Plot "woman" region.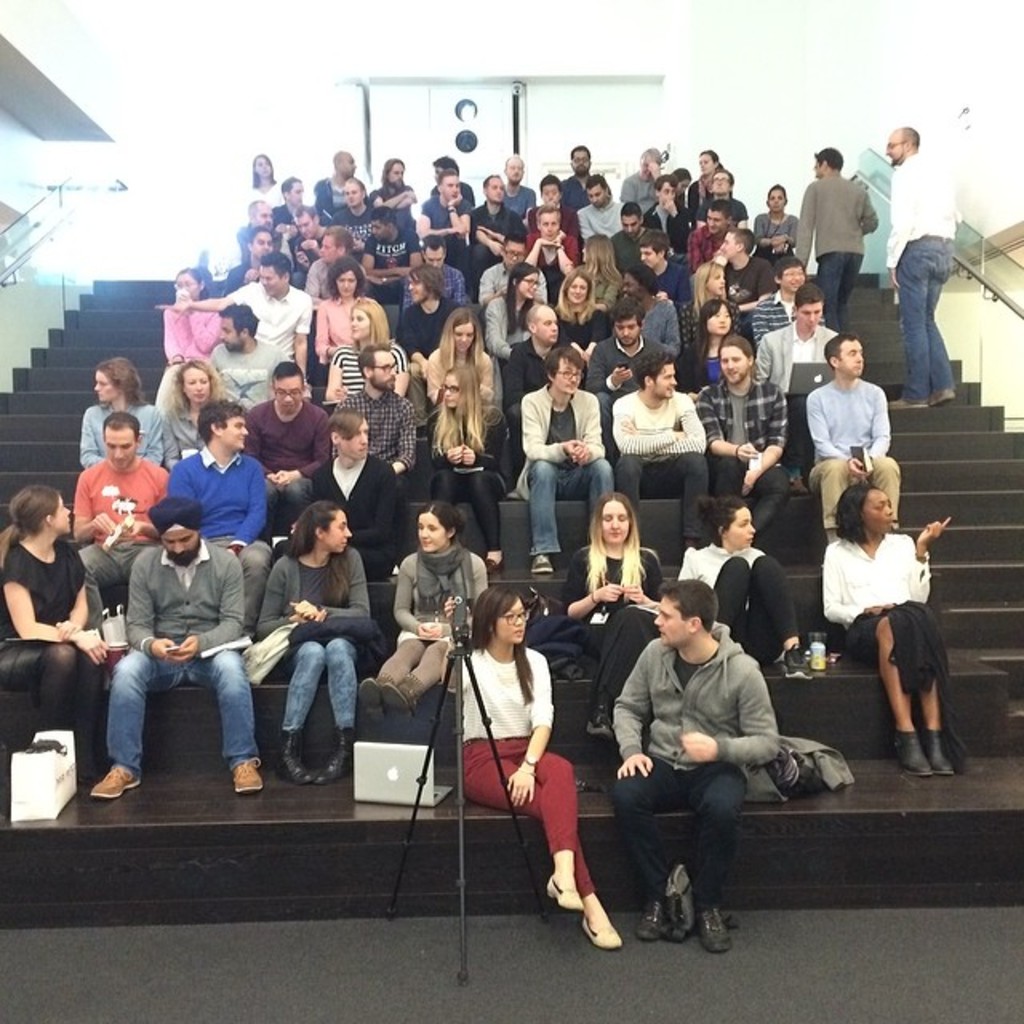
Plotted at rect(752, 187, 800, 277).
